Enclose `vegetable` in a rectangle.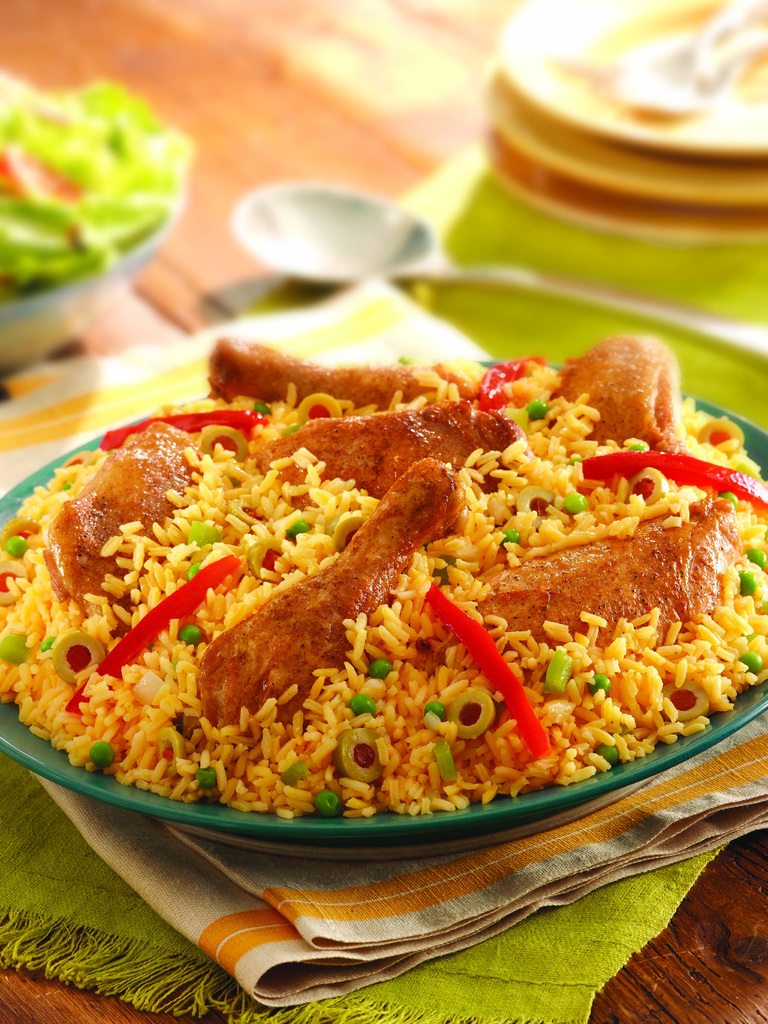
crop(510, 488, 570, 522).
